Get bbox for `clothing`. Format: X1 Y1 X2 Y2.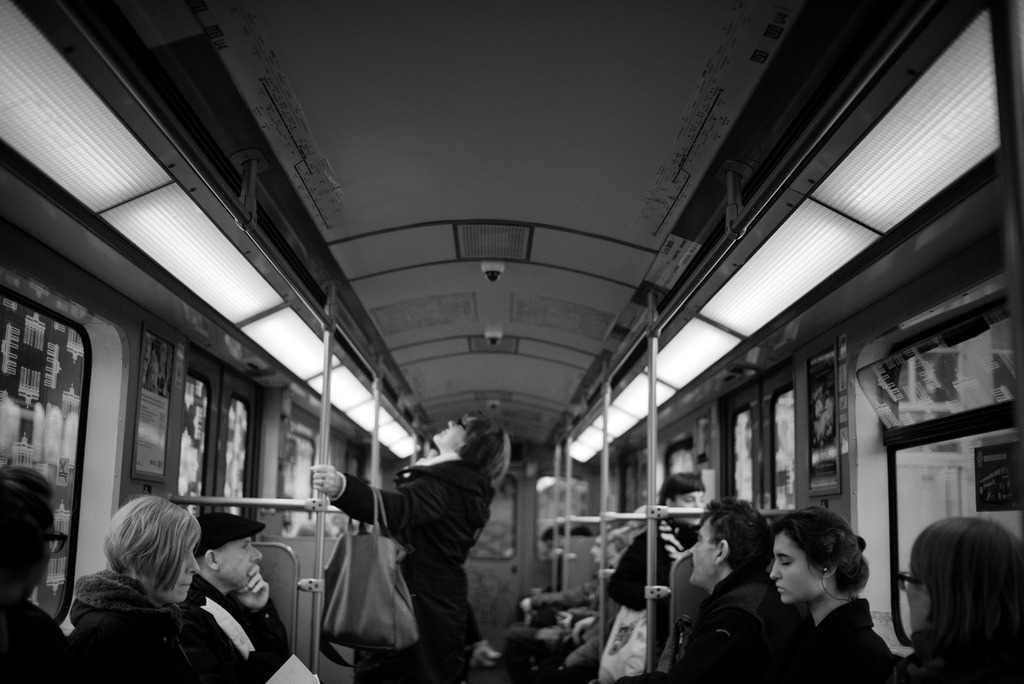
334 450 489 683.
